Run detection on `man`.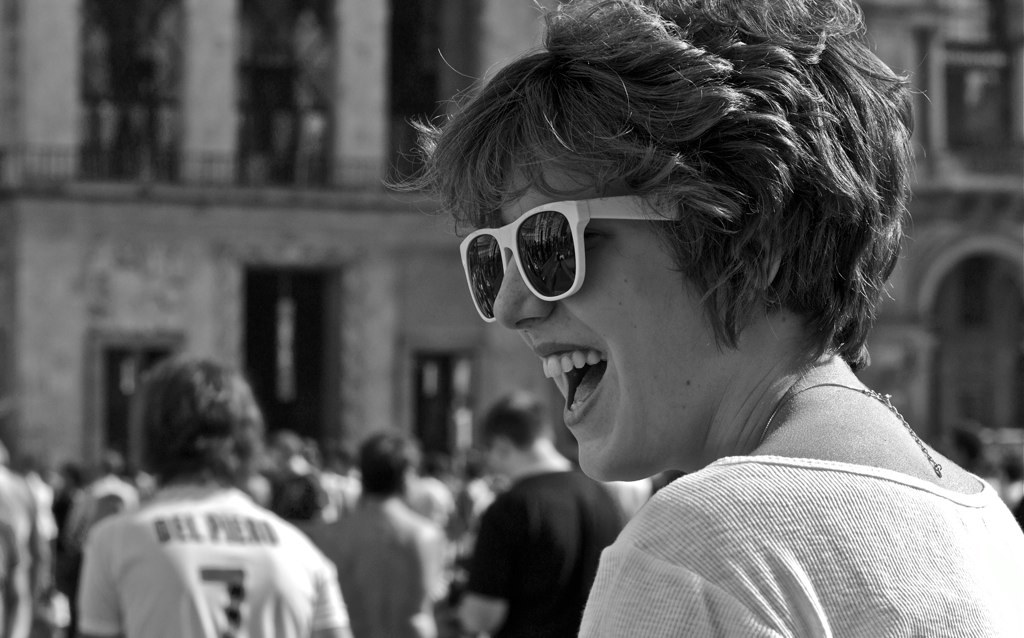
Result: [316,433,455,637].
